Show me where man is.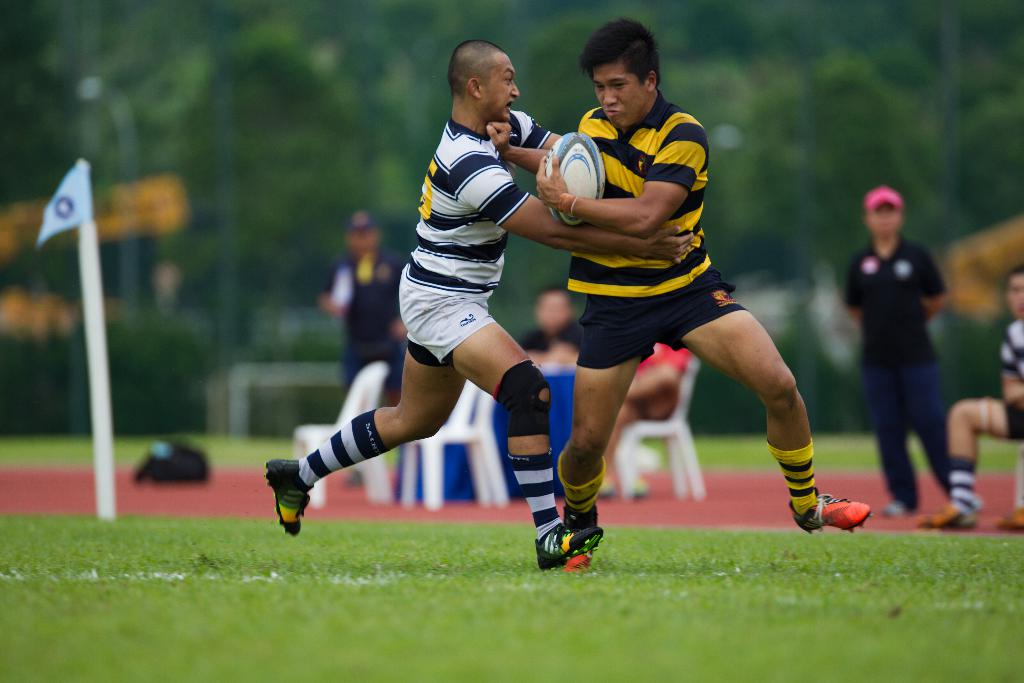
man is at <bbox>276, 41, 698, 570</bbox>.
